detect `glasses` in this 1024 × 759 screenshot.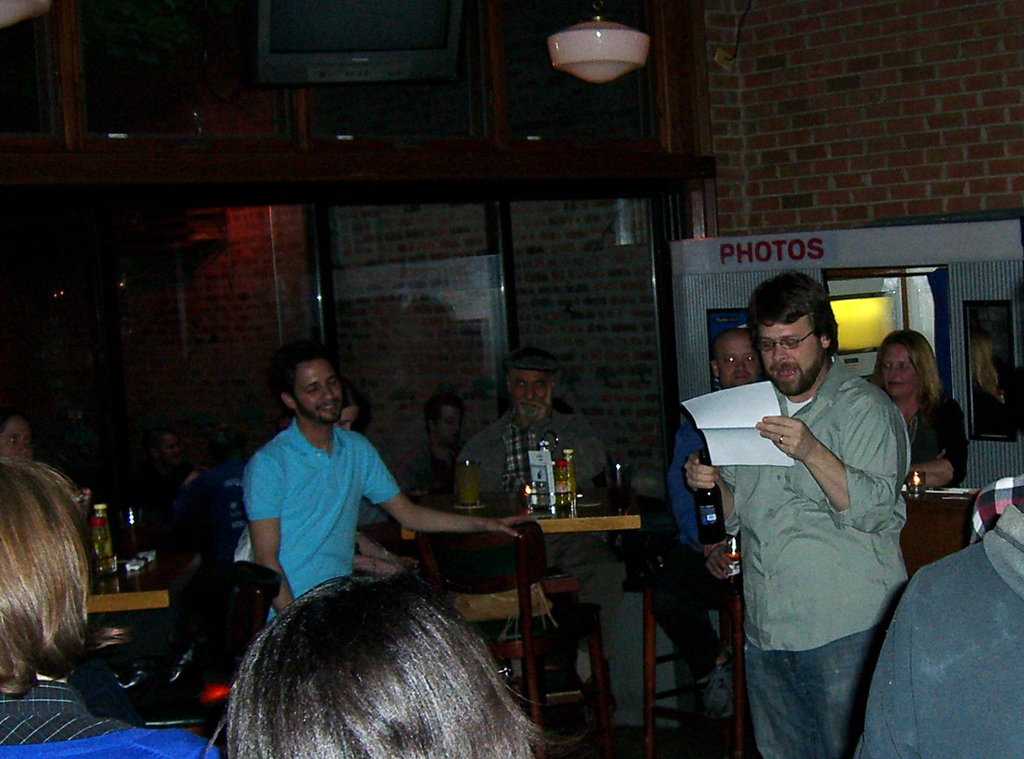
Detection: 756,333,812,353.
